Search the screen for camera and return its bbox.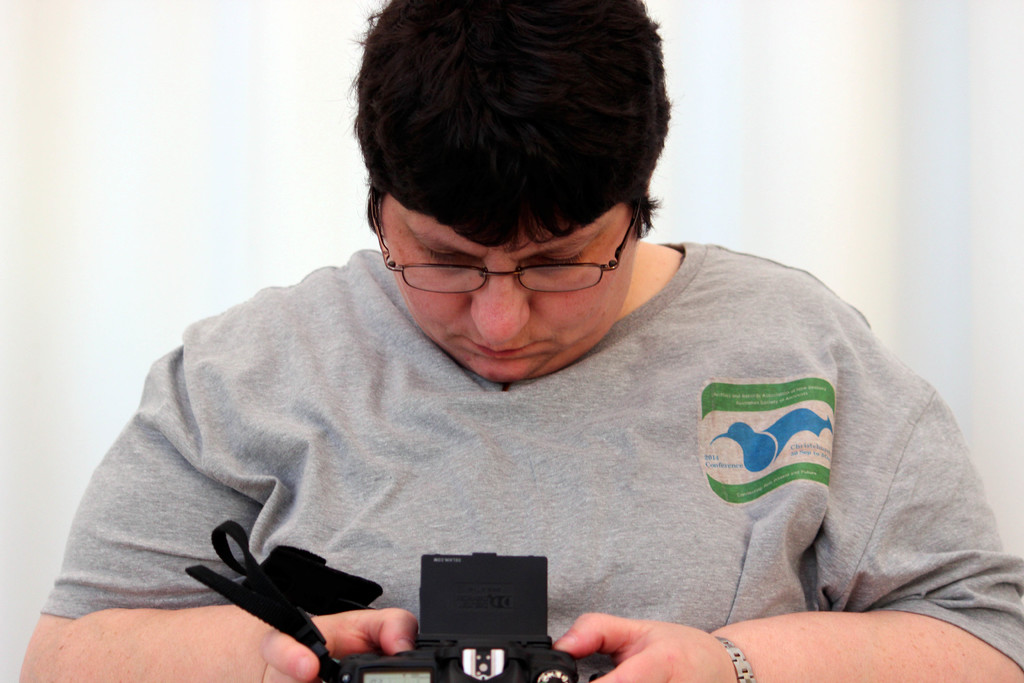
Found: locate(326, 550, 584, 682).
